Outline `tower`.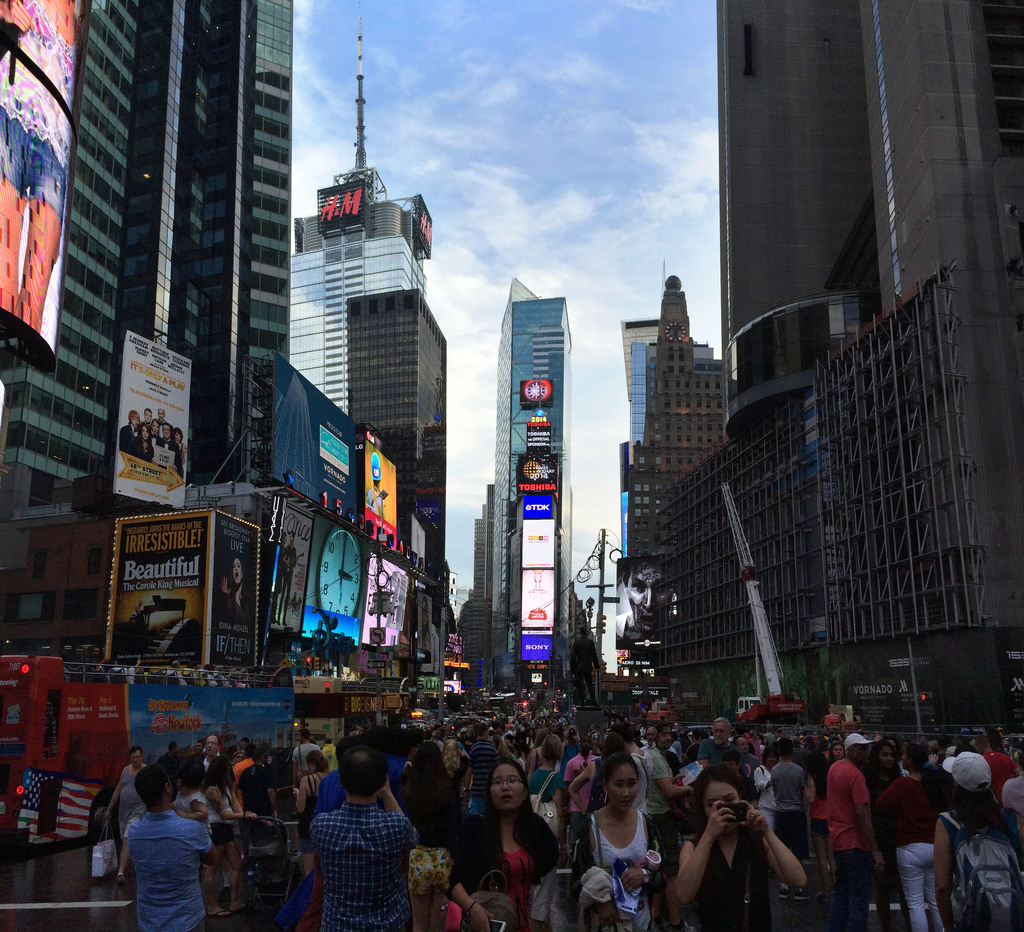
Outline: [x1=497, y1=280, x2=596, y2=699].
